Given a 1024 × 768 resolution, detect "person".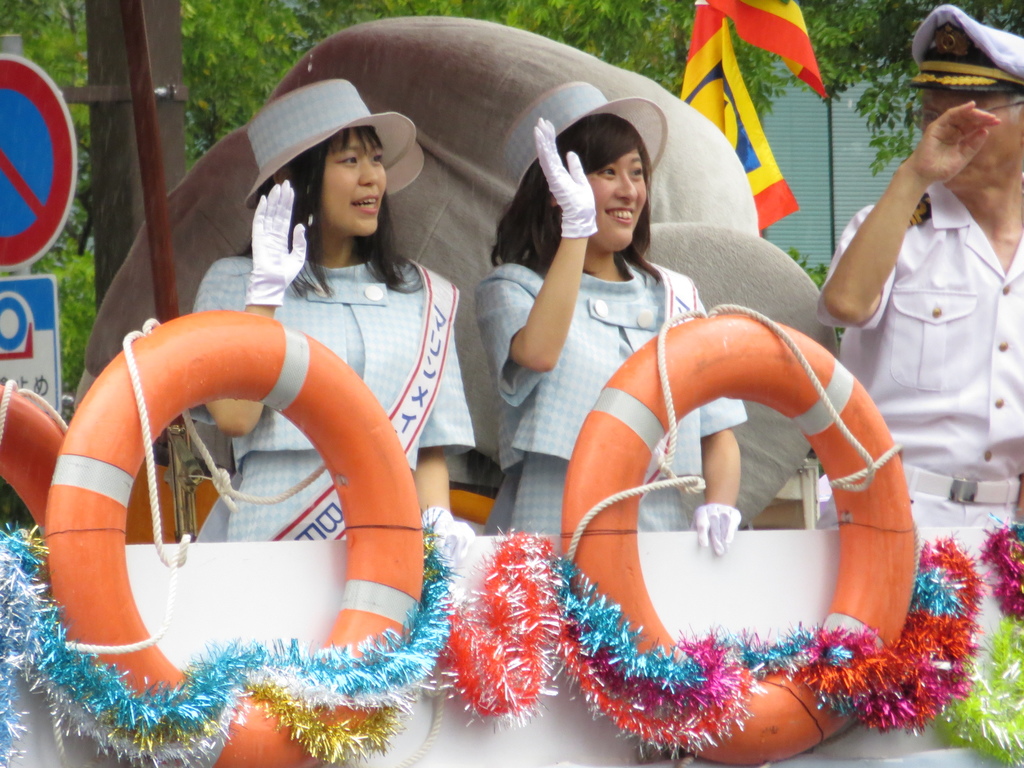
BBox(190, 77, 481, 541).
